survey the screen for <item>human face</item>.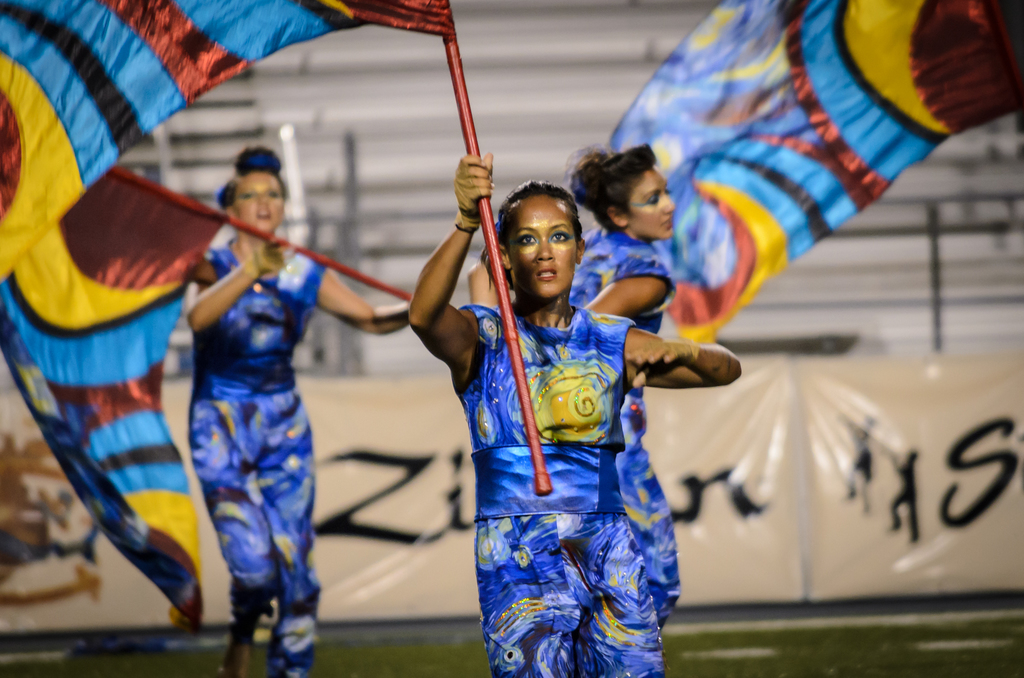
Survey found: 628:166:673:239.
